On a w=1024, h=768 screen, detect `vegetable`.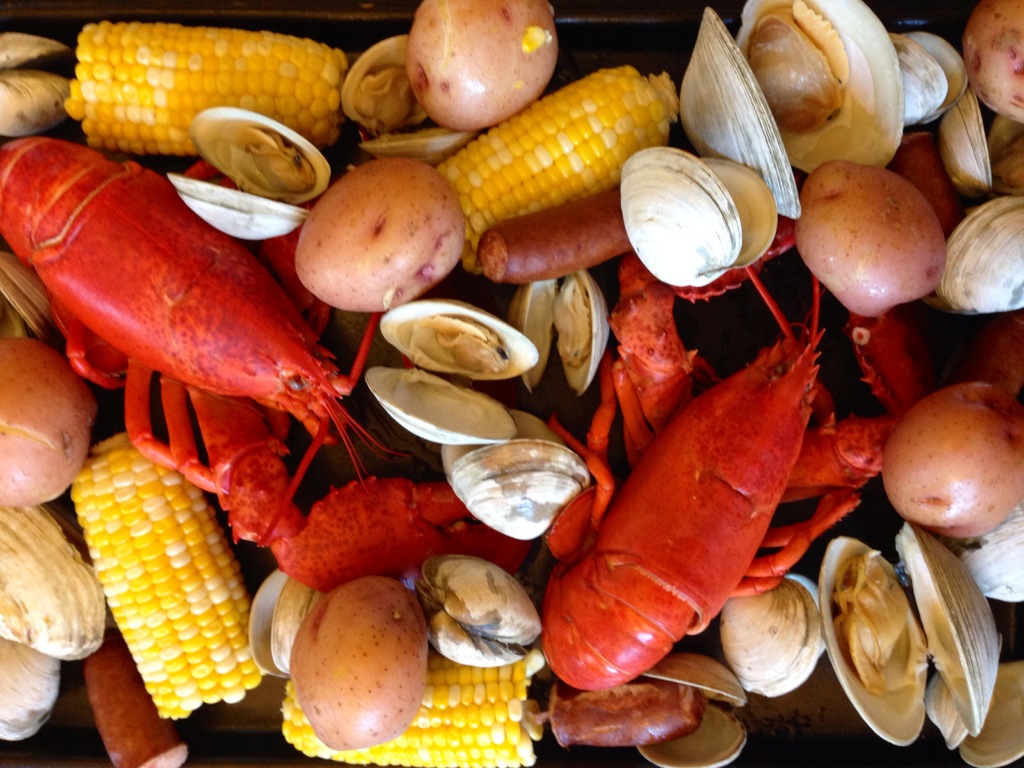
92 428 253 723.
